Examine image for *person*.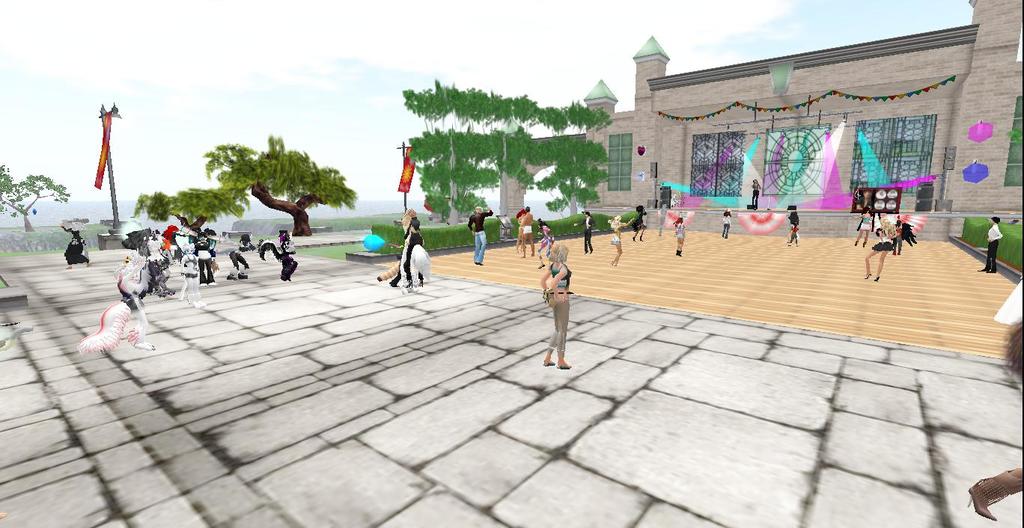
Examination result: 61/220/90/268.
